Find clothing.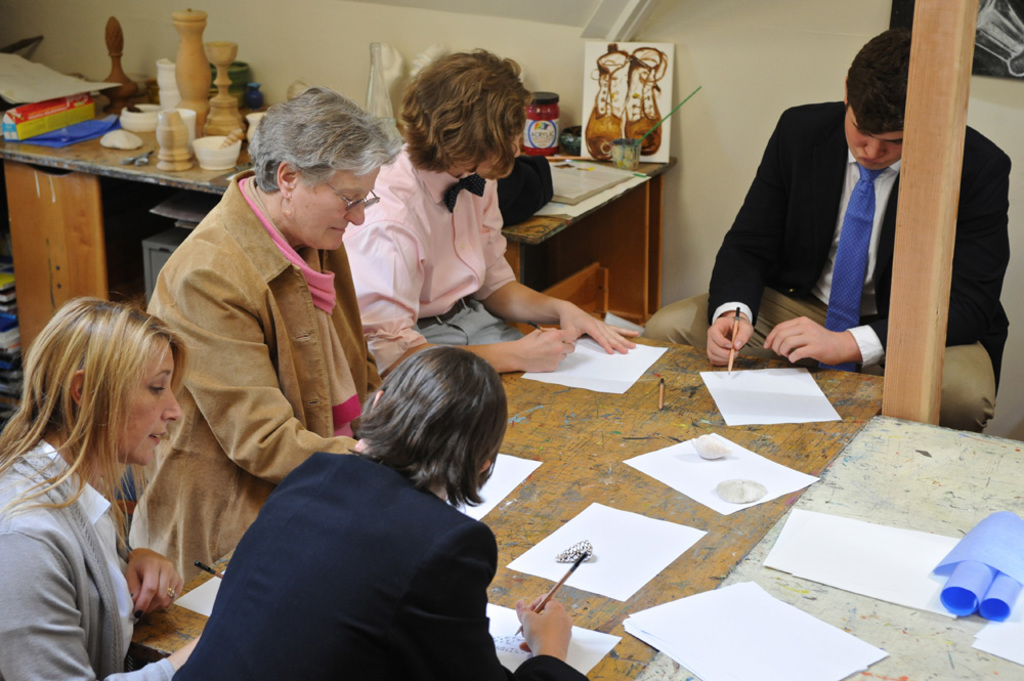
(left=0, top=428, right=168, bottom=680).
